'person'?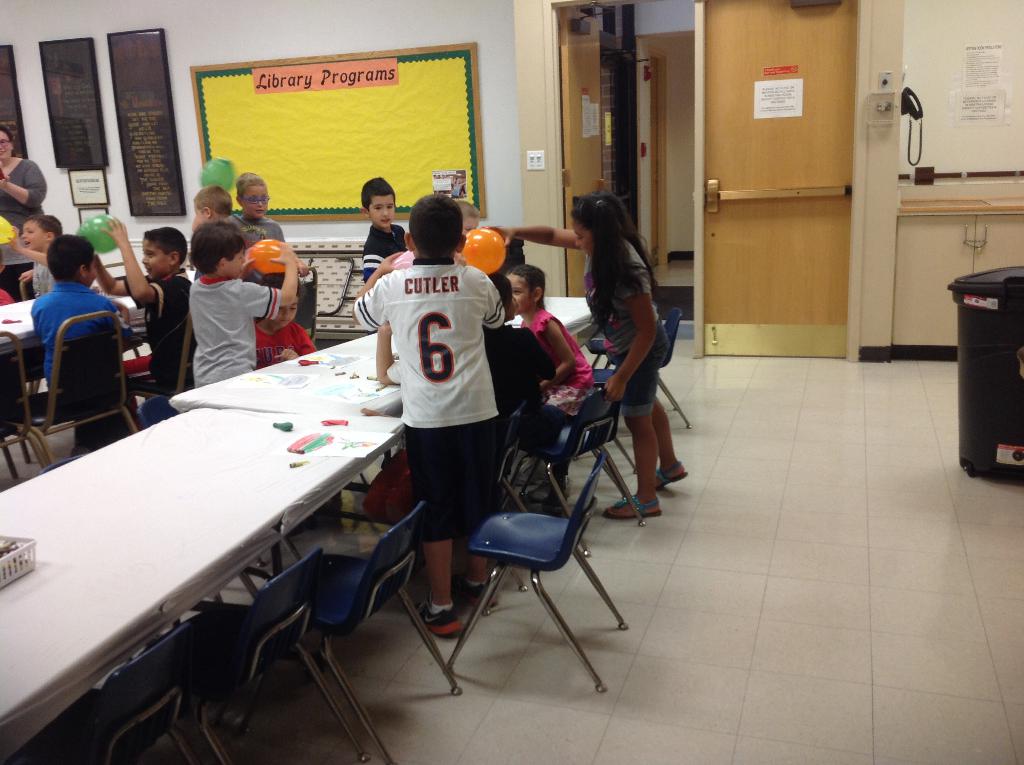
bbox(193, 184, 236, 221)
